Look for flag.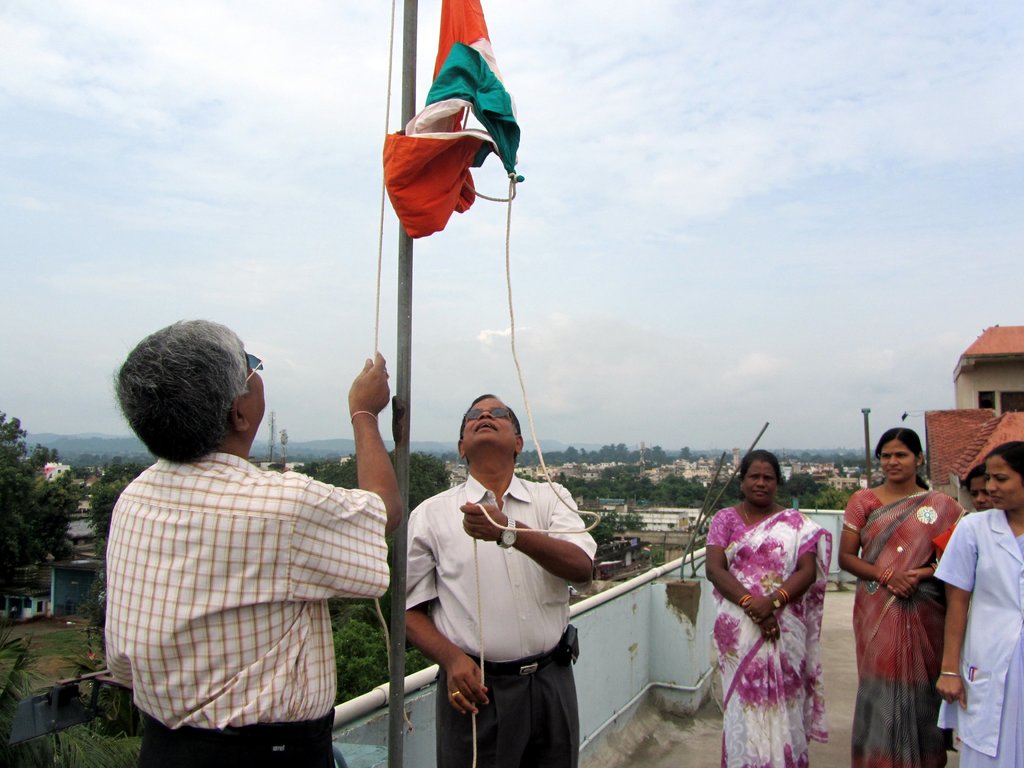
Found: <region>367, 0, 532, 260</region>.
